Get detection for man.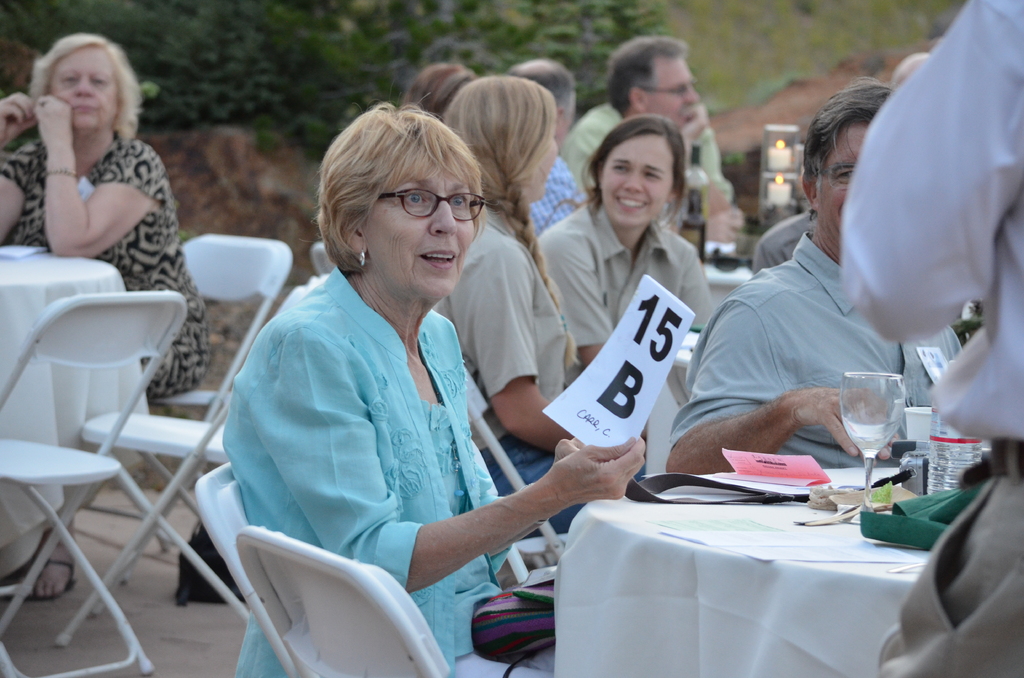
Detection: x1=559, y1=41, x2=751, y2=247.
